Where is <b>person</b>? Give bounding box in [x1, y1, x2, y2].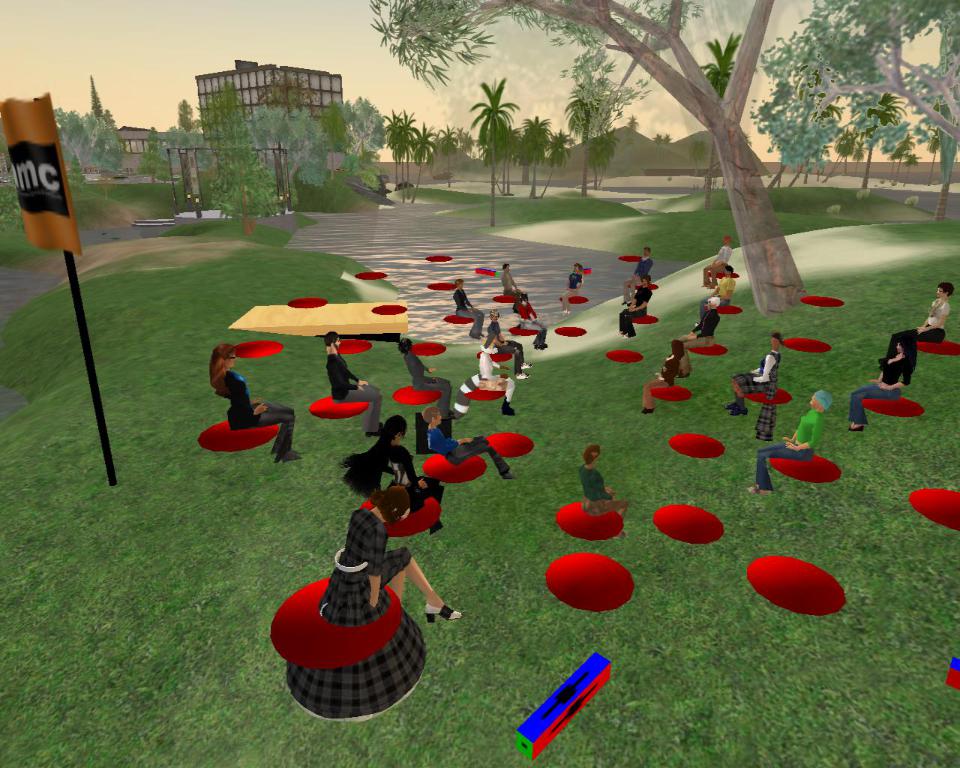
[506, 288, 554, 354].
